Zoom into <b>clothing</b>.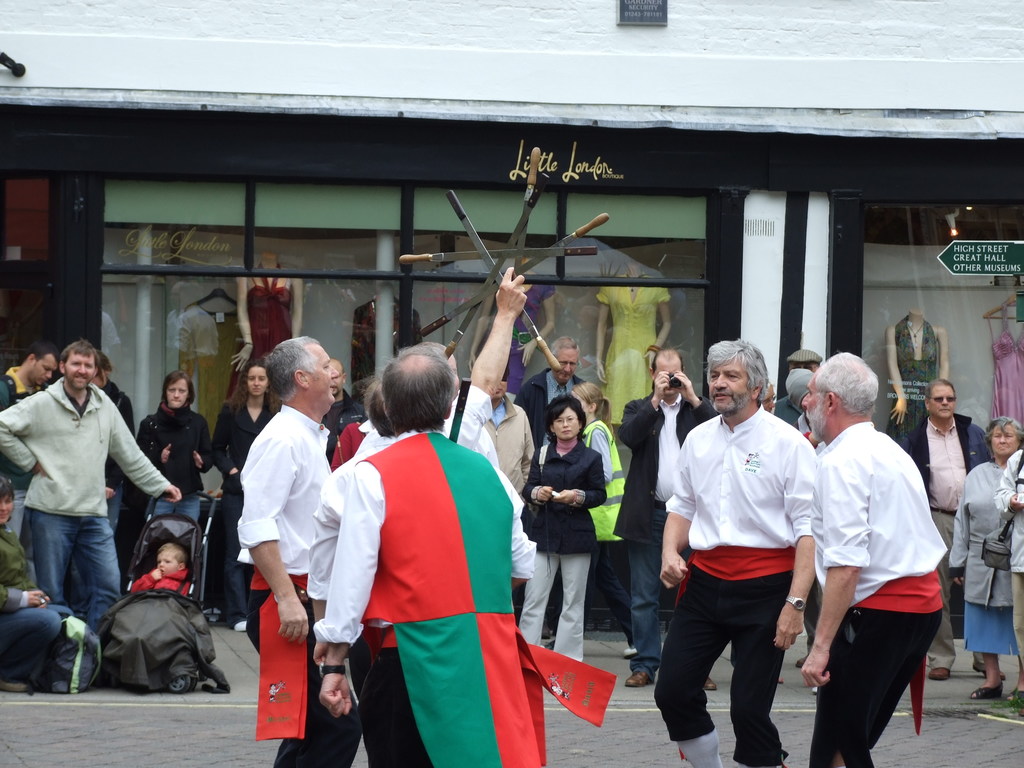
Zoom target: (622, 390, 700, 657).
